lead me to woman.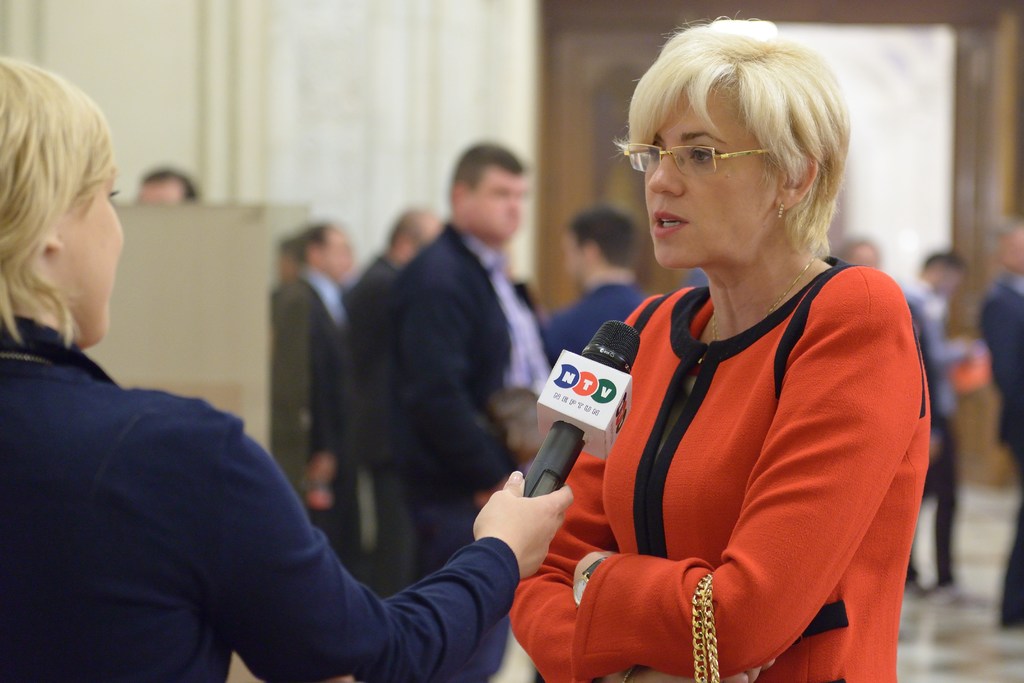
Lead to locate(510, 9, 923, 682).
